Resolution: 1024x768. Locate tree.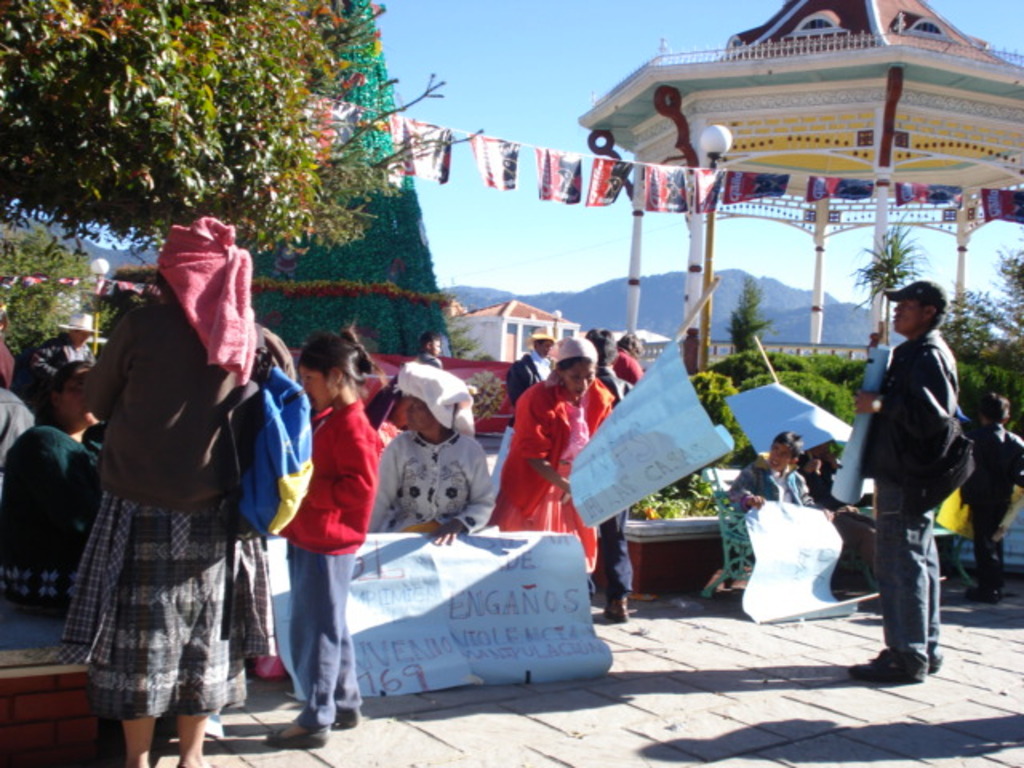
<region>843, 210, 938, 347</region>.
